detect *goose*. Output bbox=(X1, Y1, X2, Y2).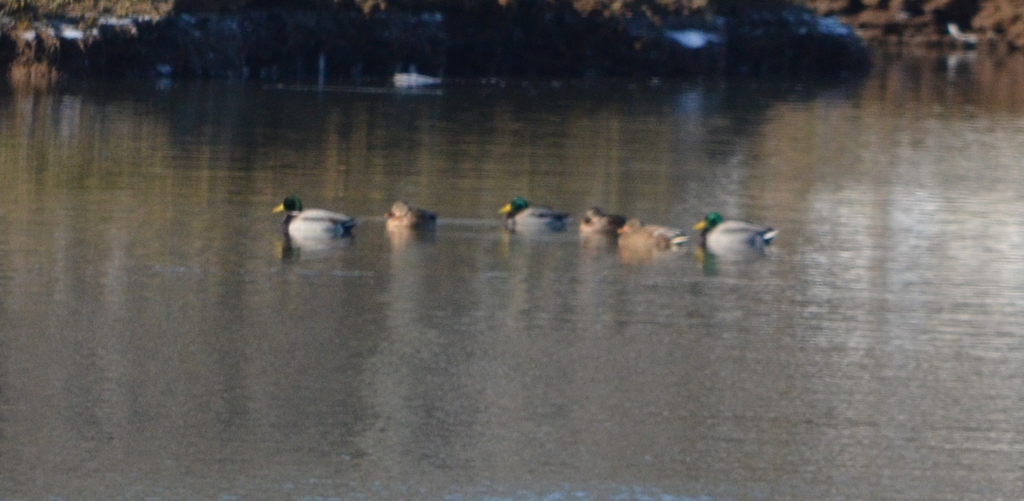
bbox=(694, 212, 774, 256).
